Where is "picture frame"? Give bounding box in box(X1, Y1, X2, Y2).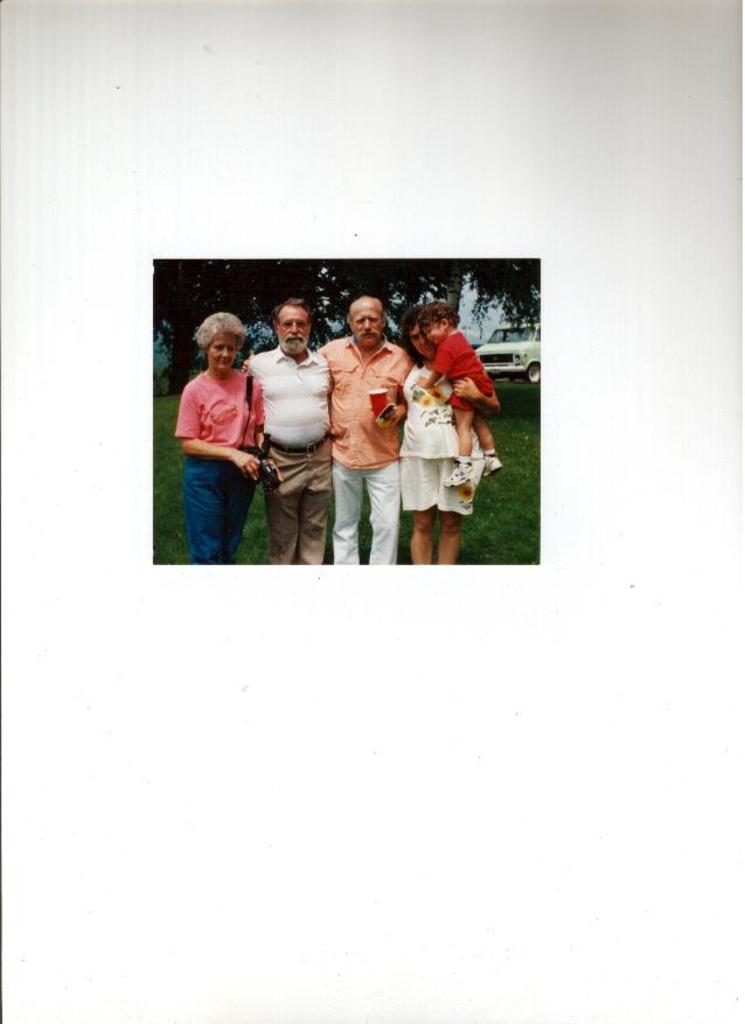
box(155, 263, 543, 581).
